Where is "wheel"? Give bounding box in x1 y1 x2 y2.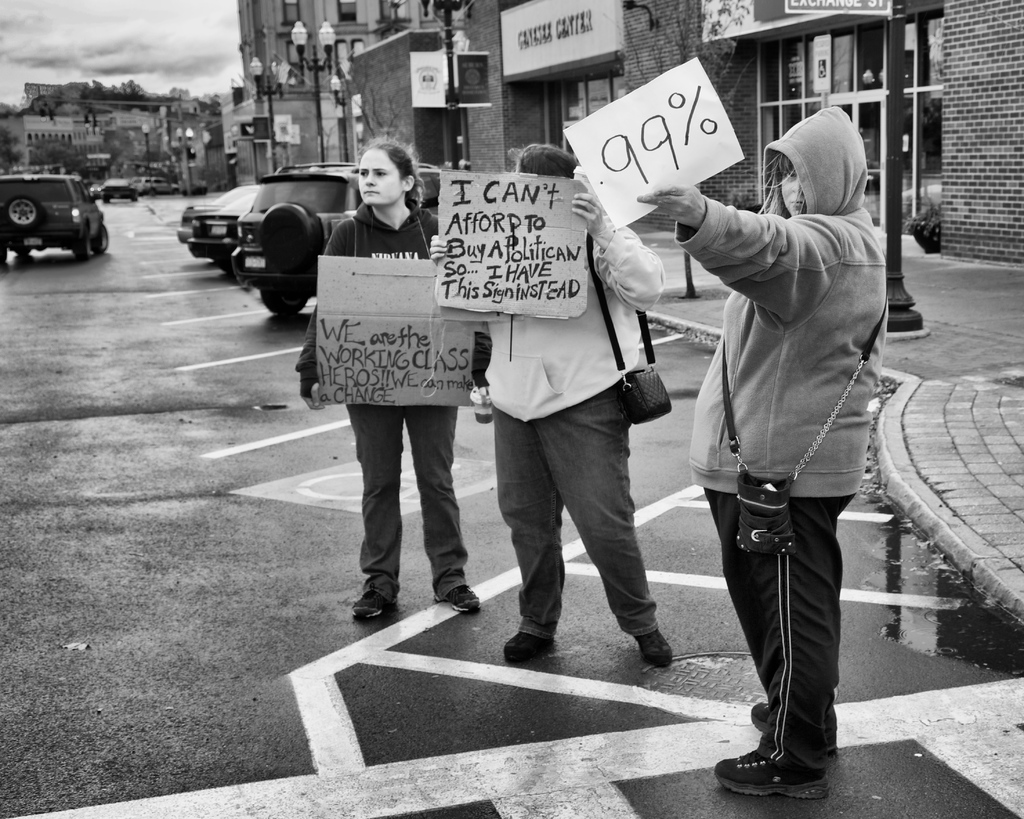
263 200 312 255.
